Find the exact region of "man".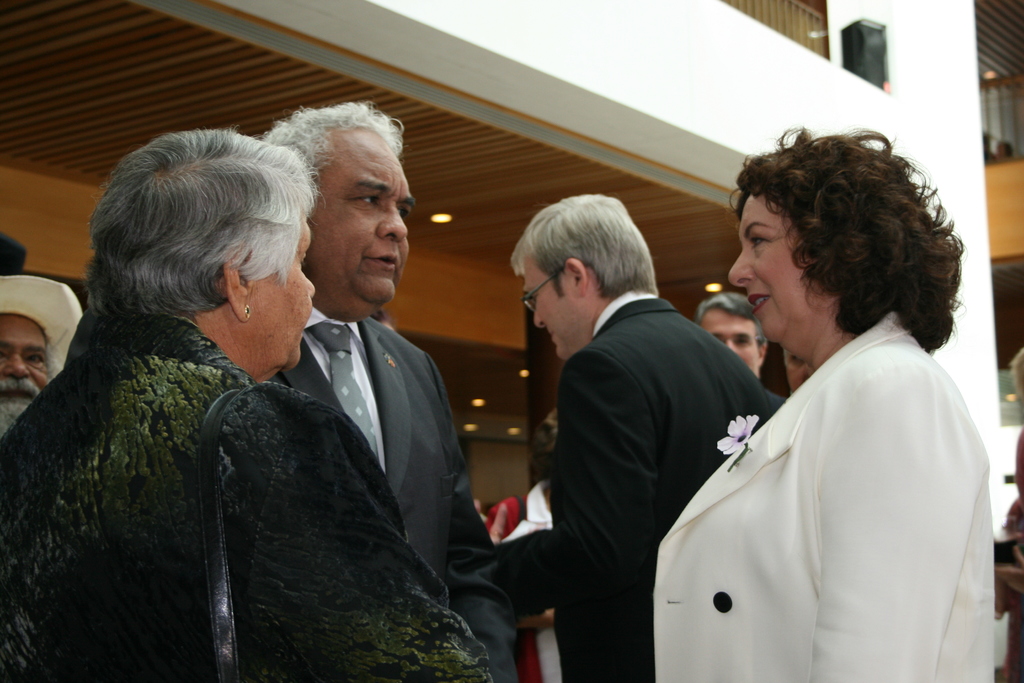
Exact region: <bbox>0, 270, 86, 437</bbox>.
